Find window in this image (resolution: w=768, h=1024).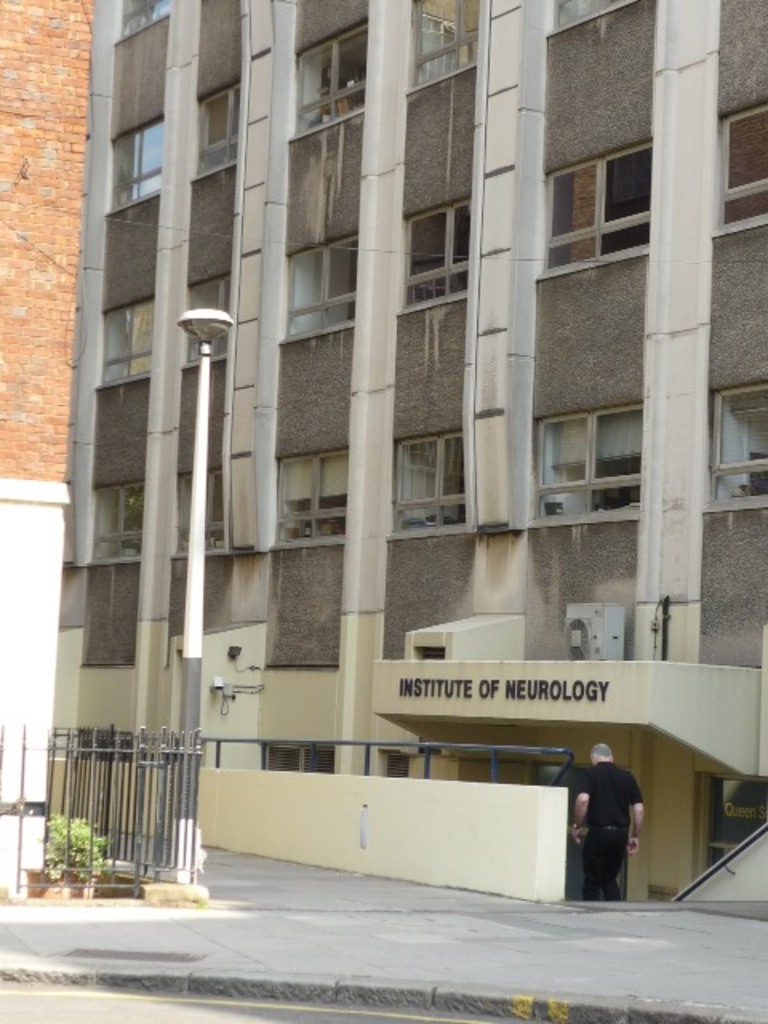
123,0,170,40.
